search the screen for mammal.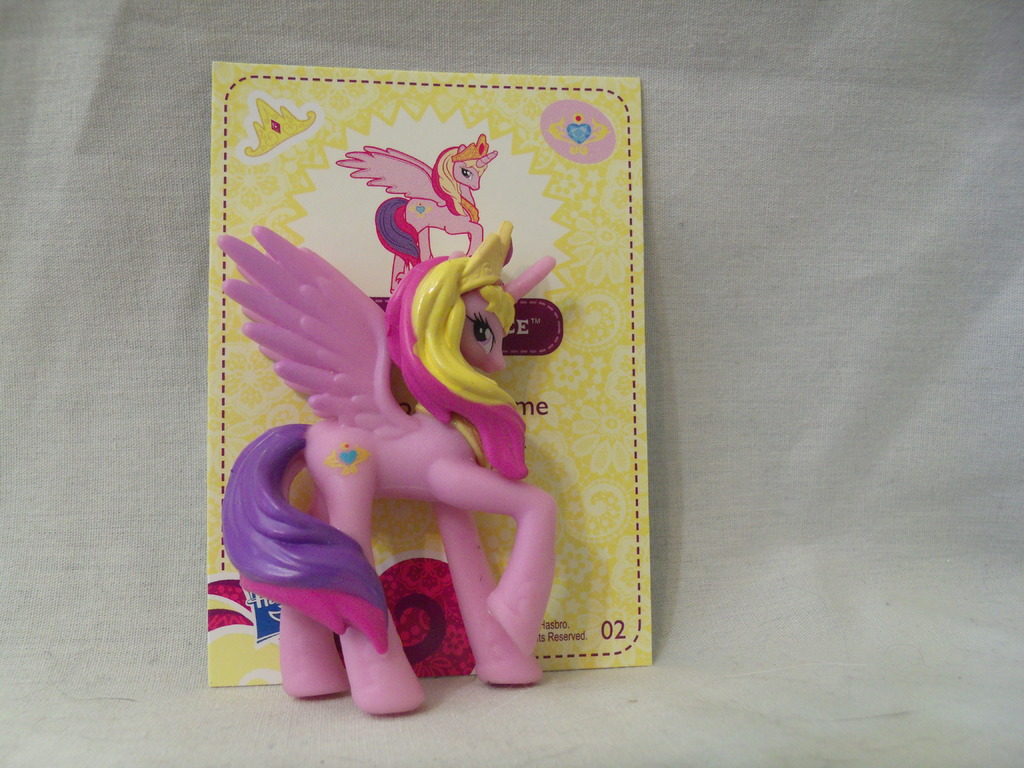
Found at pyautogui.locateOnScreen(214, 218, 557, 708).
